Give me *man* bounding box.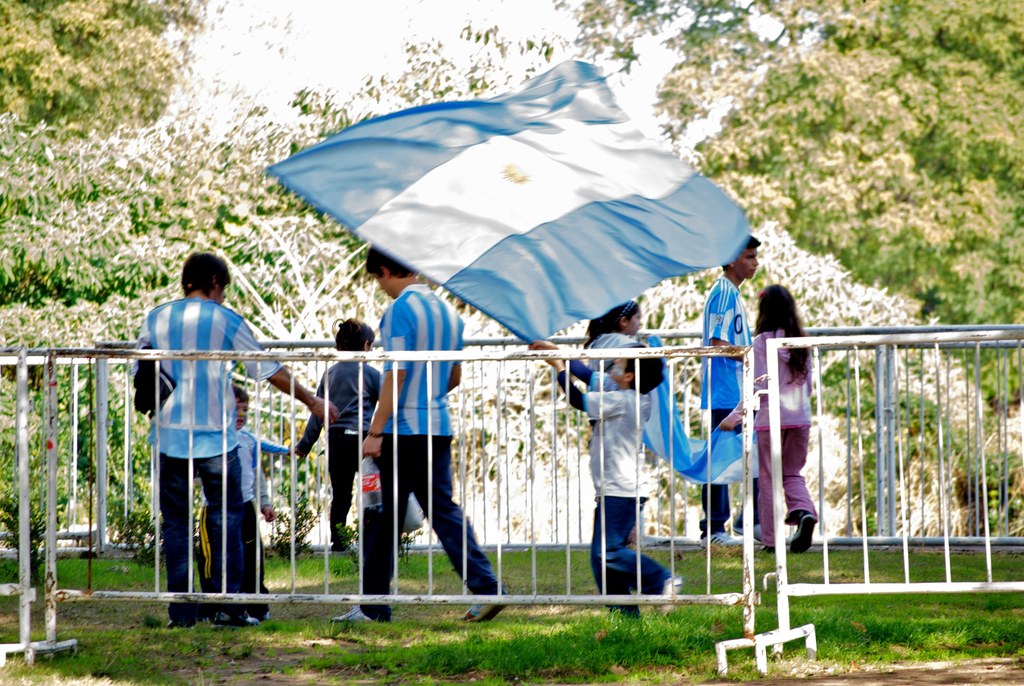
(129, 236, 278, 631).
